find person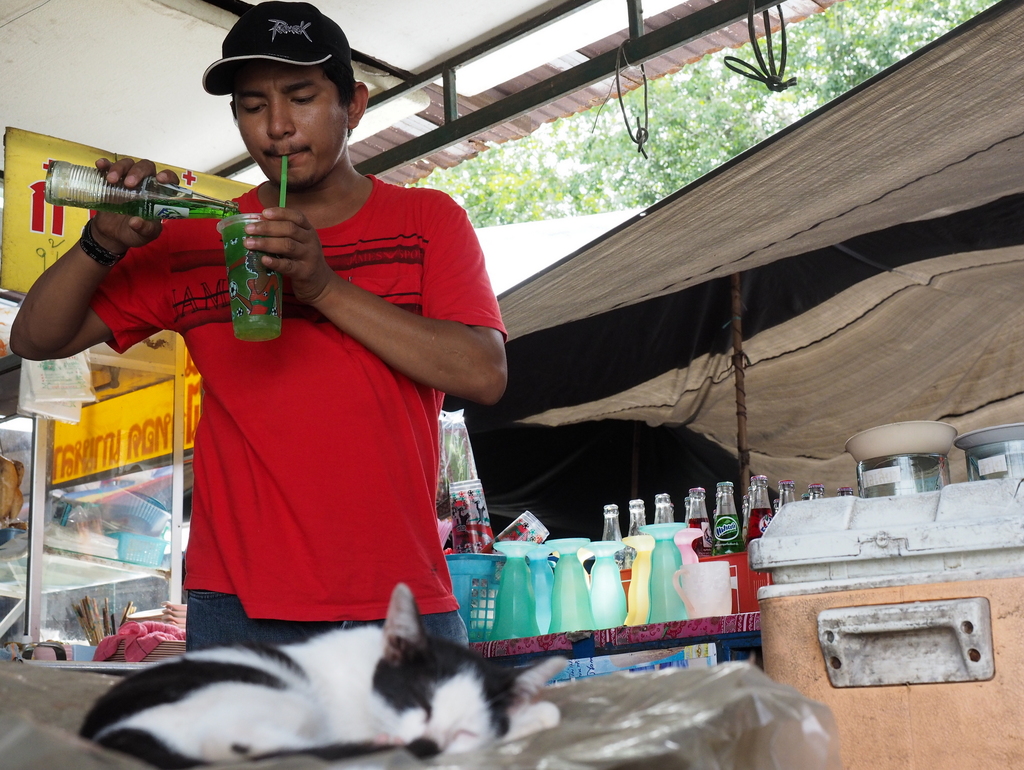
{"x1": 13, "y1": 0, "x2": 506, "y2": 648}
